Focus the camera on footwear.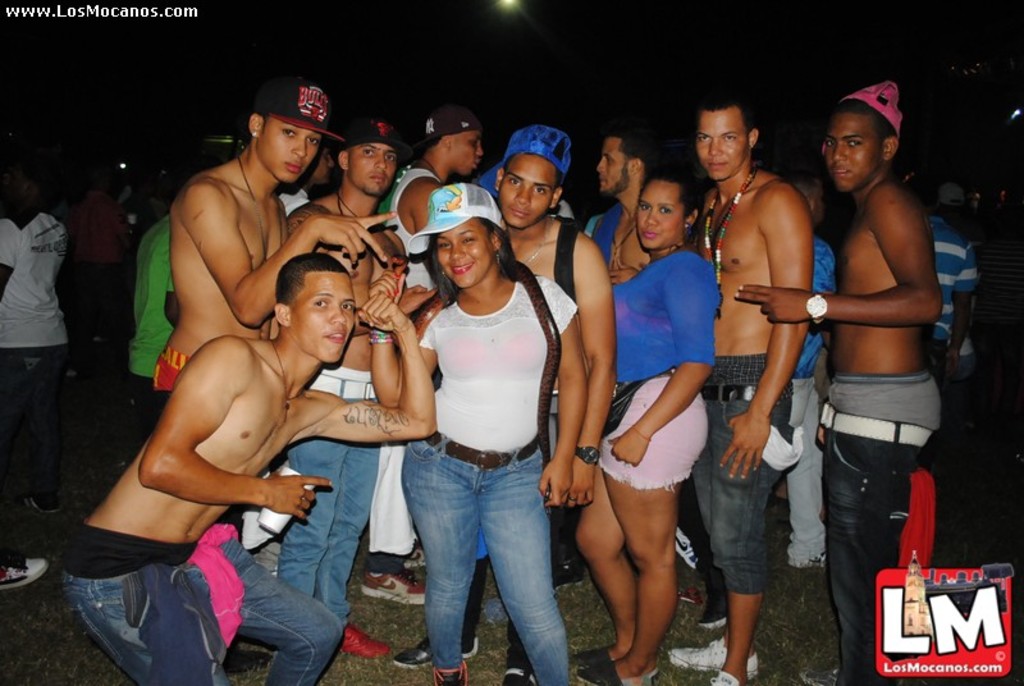
Focus region: (356, 567, 425, 608).
